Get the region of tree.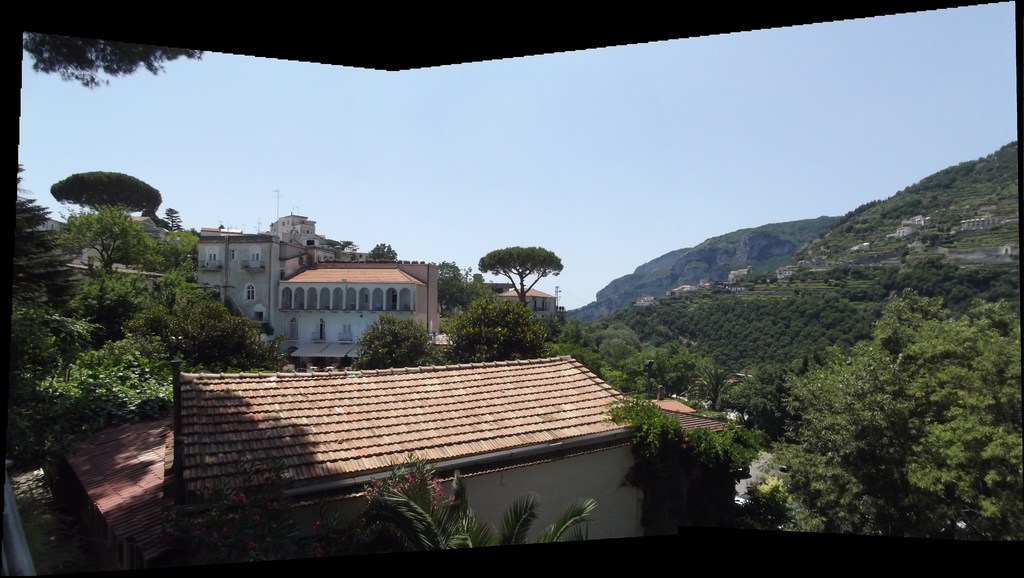
[63, 277, 145, 342].
